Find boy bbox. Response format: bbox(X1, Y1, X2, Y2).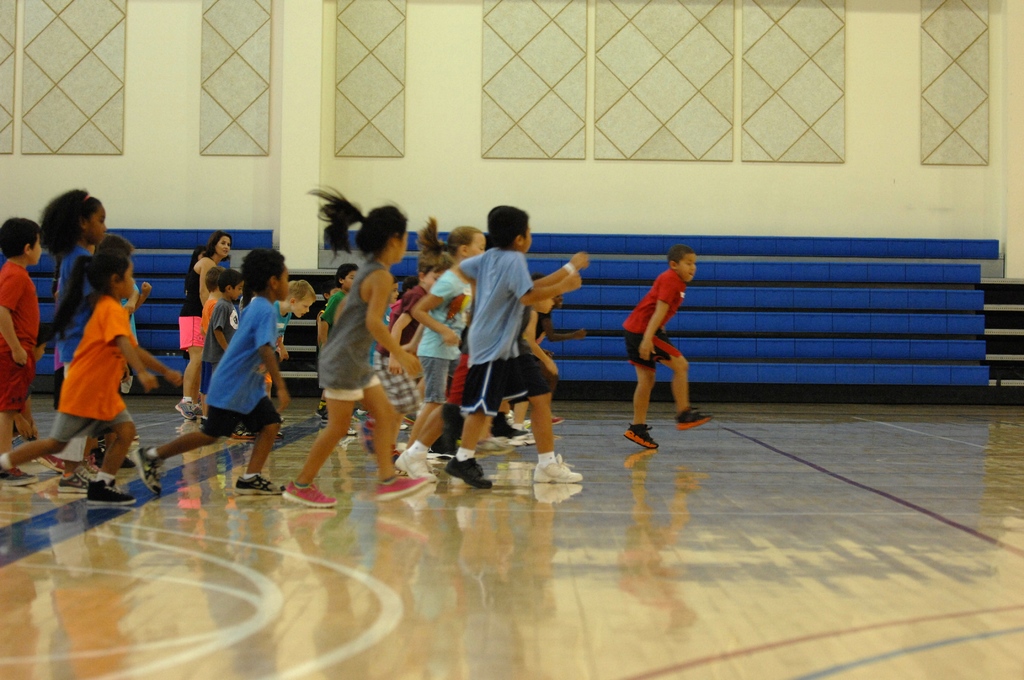
bbox(0, 216, 42, 485).
